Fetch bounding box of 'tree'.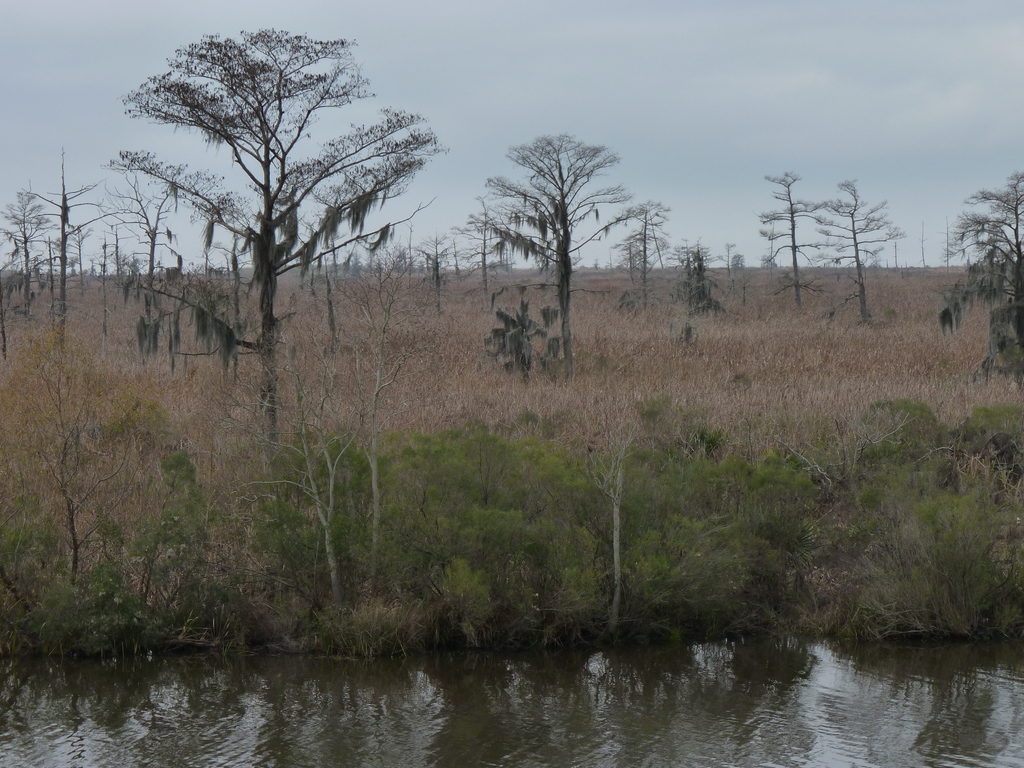
Bbox: detection(738, 182, 832, 331).
